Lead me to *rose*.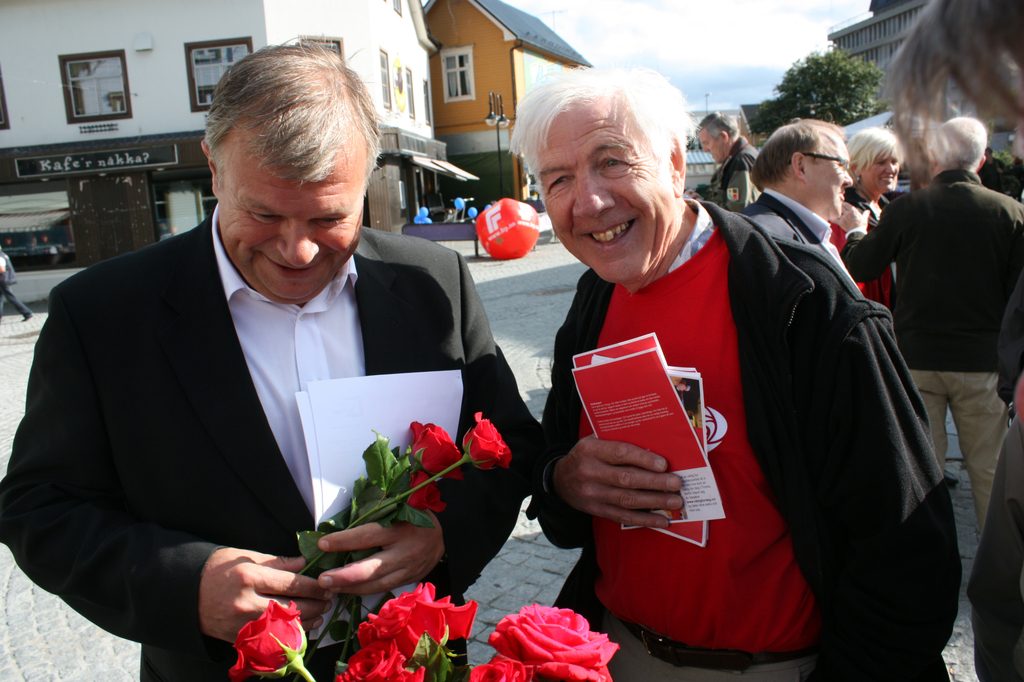
Lead to (406, 469, 451, 514).
